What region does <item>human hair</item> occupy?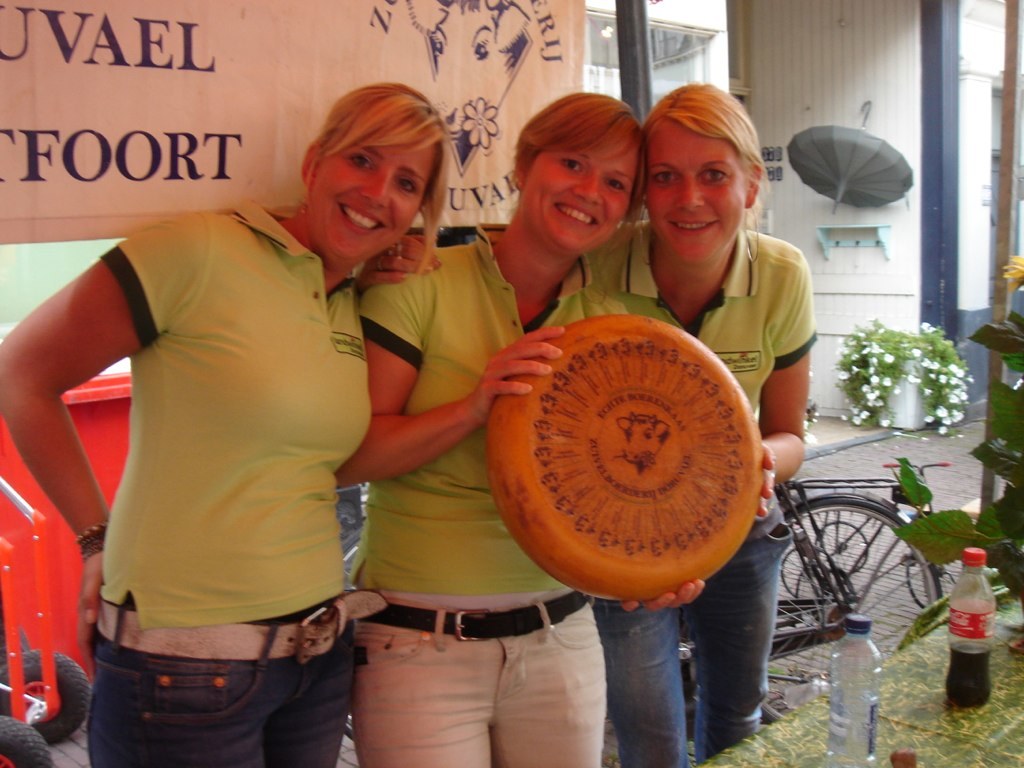
(x1=281, y1=83, x2=437, y2=268).
